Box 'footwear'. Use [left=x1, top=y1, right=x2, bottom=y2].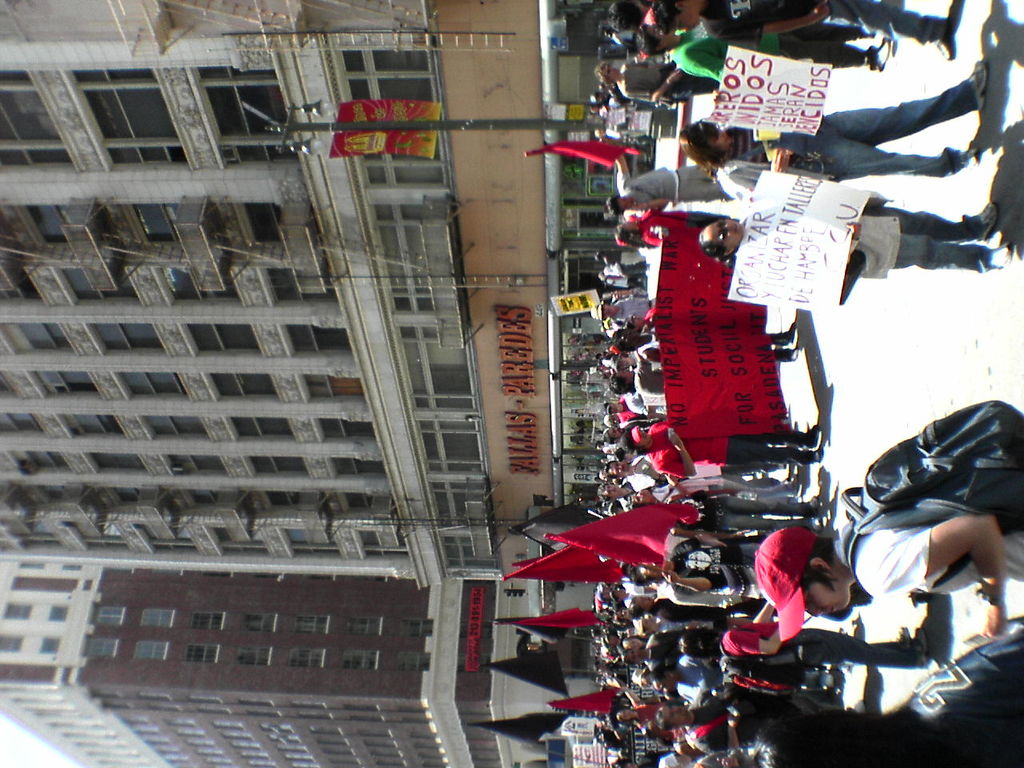
[left=934, top=29, right=954, bottom=59].
